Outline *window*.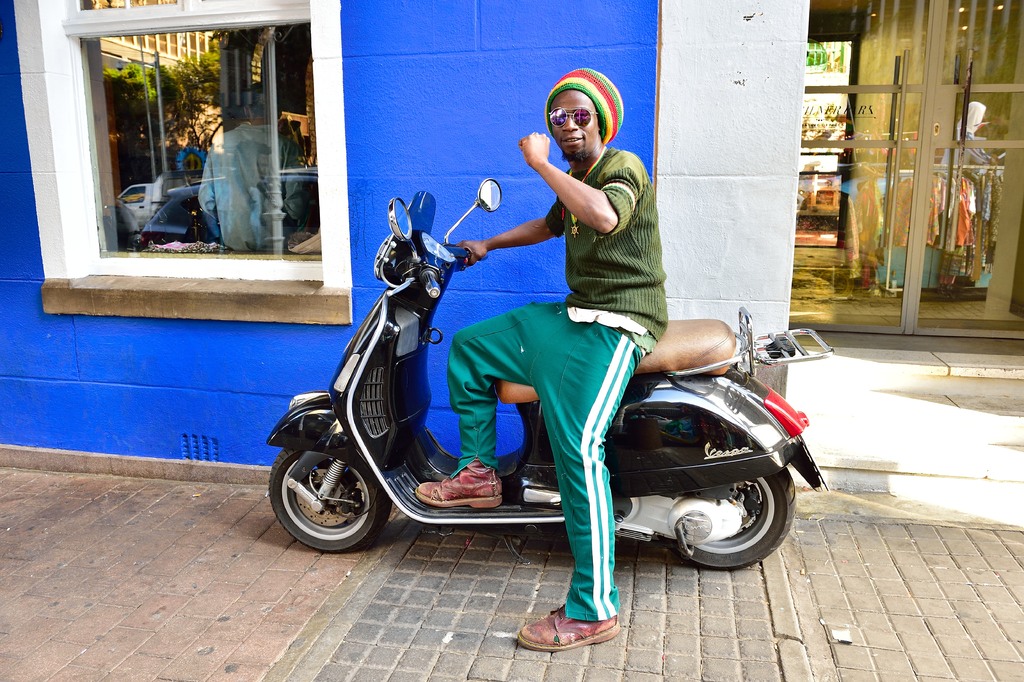
Outline: [x1=788, y1=0, x2=1023, y2=334].
